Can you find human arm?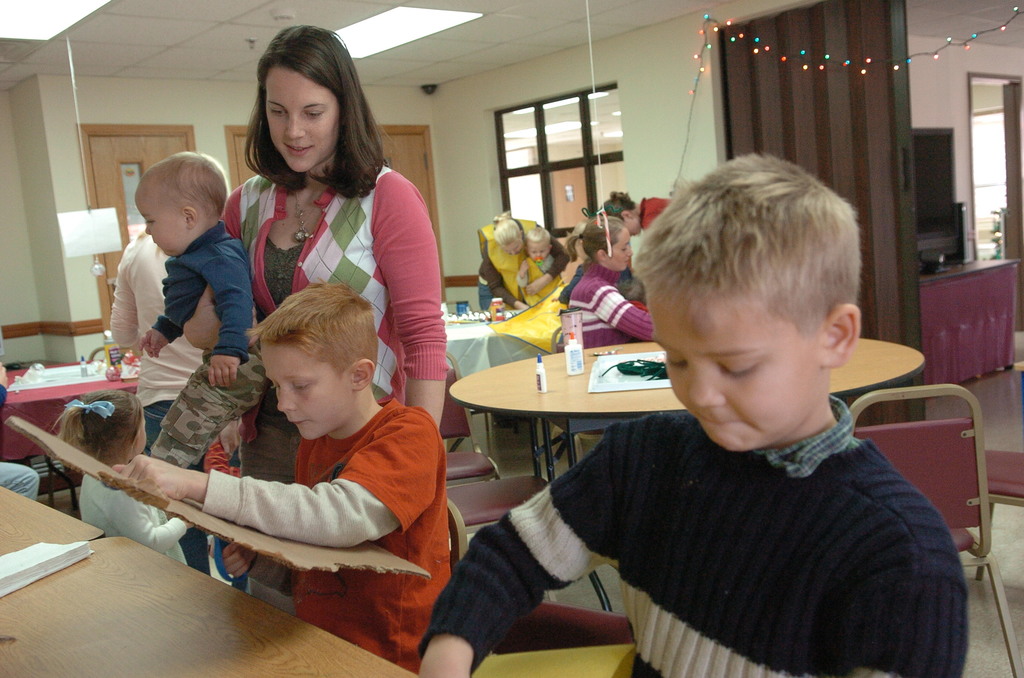
Yes, bounding box: left=369, top=162, right=445, bottom=436.
